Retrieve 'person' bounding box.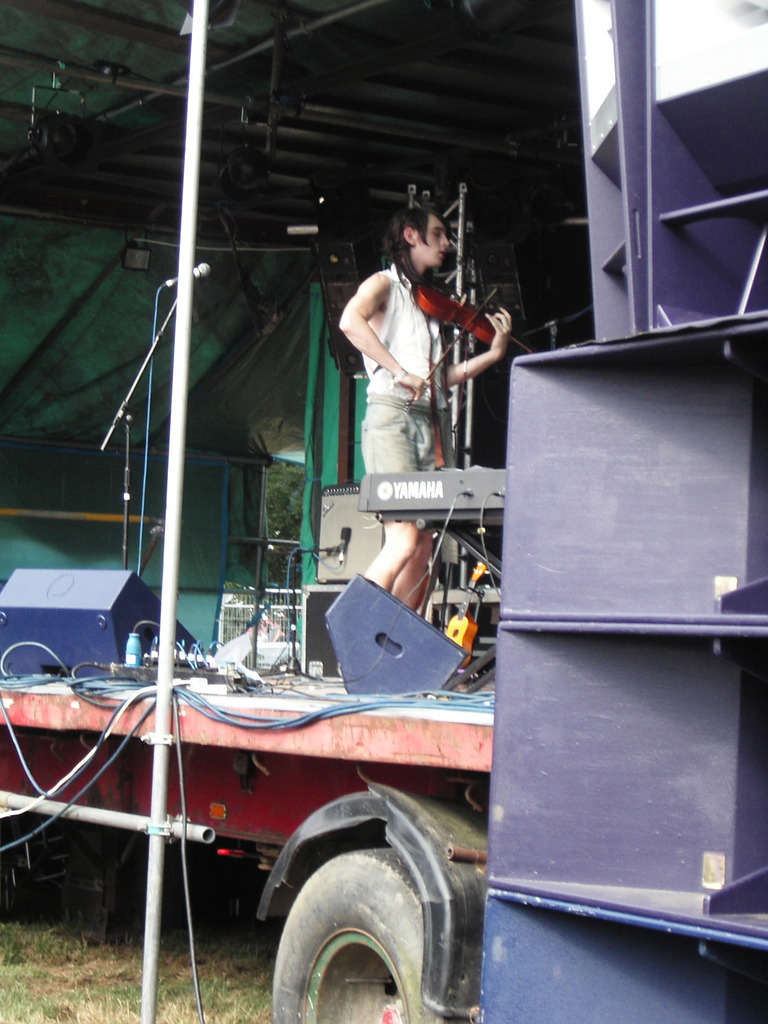
Bounding box: {"x1": 353, "y1": 170, "x2": 509, "y2": 750}.
